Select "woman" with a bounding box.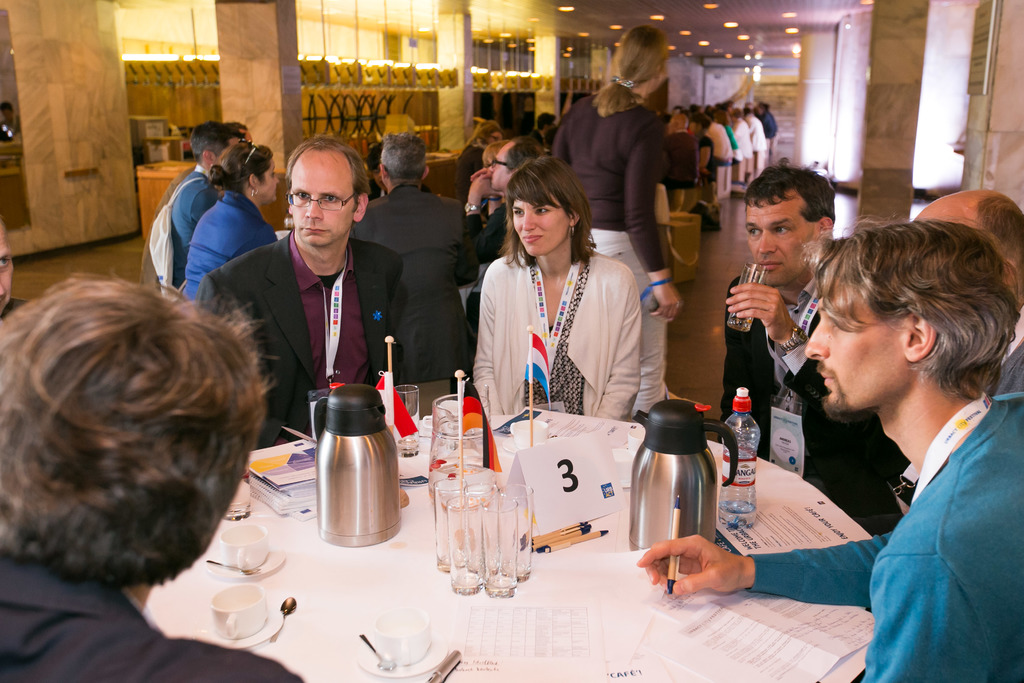
crop(182, 142, 283, 313).
